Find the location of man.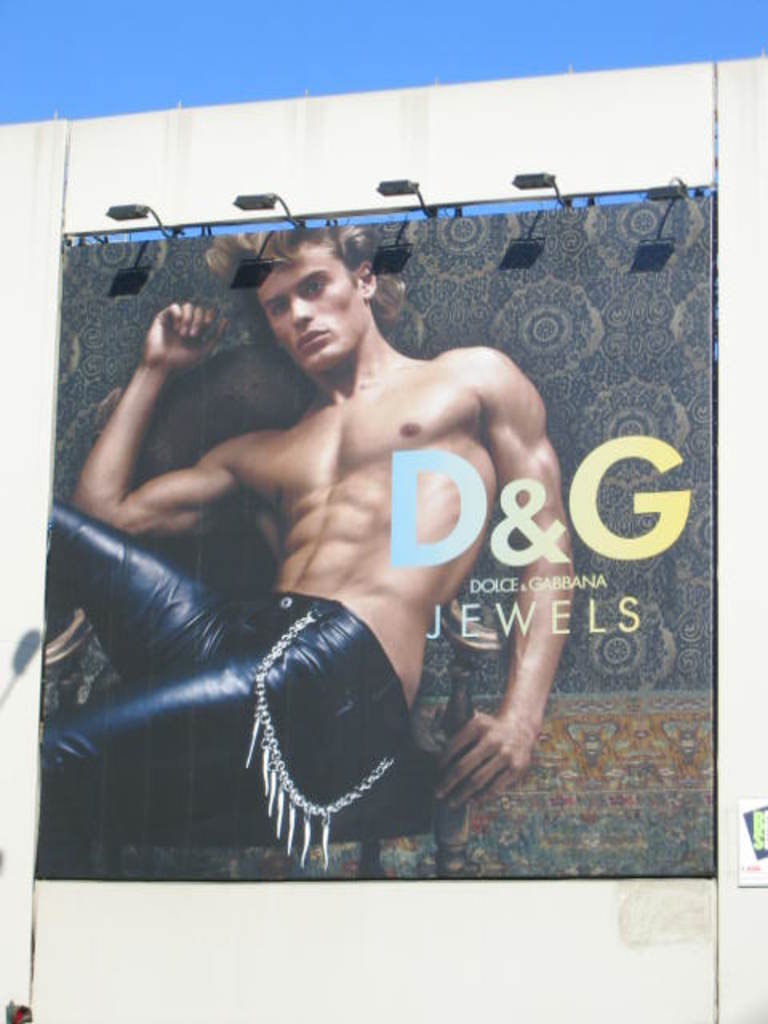
Location: region(86, 182, 614, 859).
